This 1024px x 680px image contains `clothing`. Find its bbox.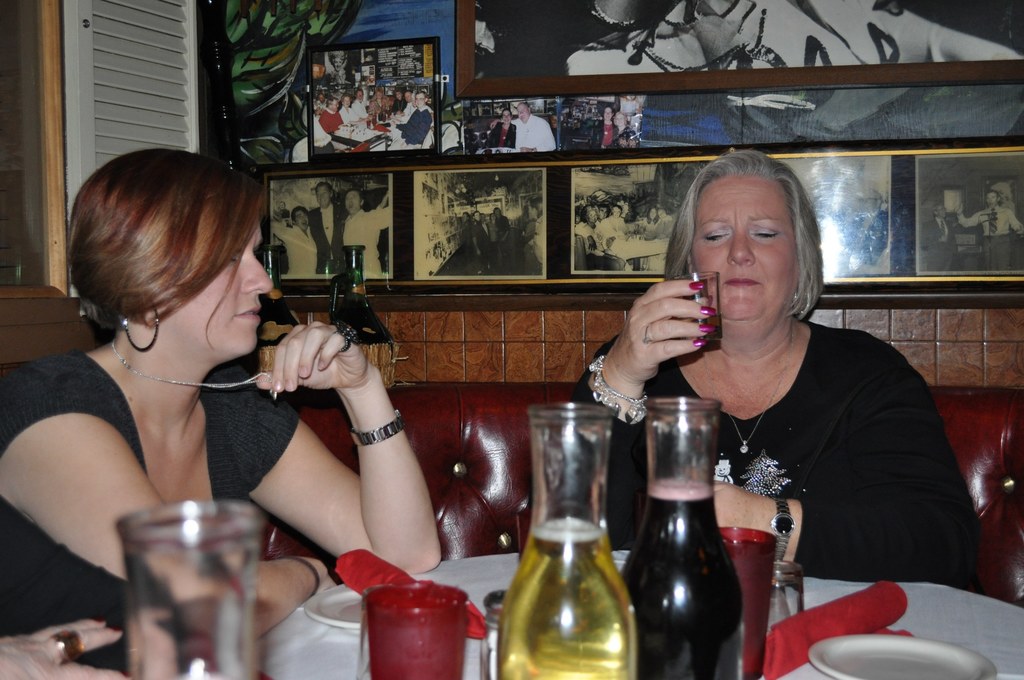
region(582, 329, 989, 613).
